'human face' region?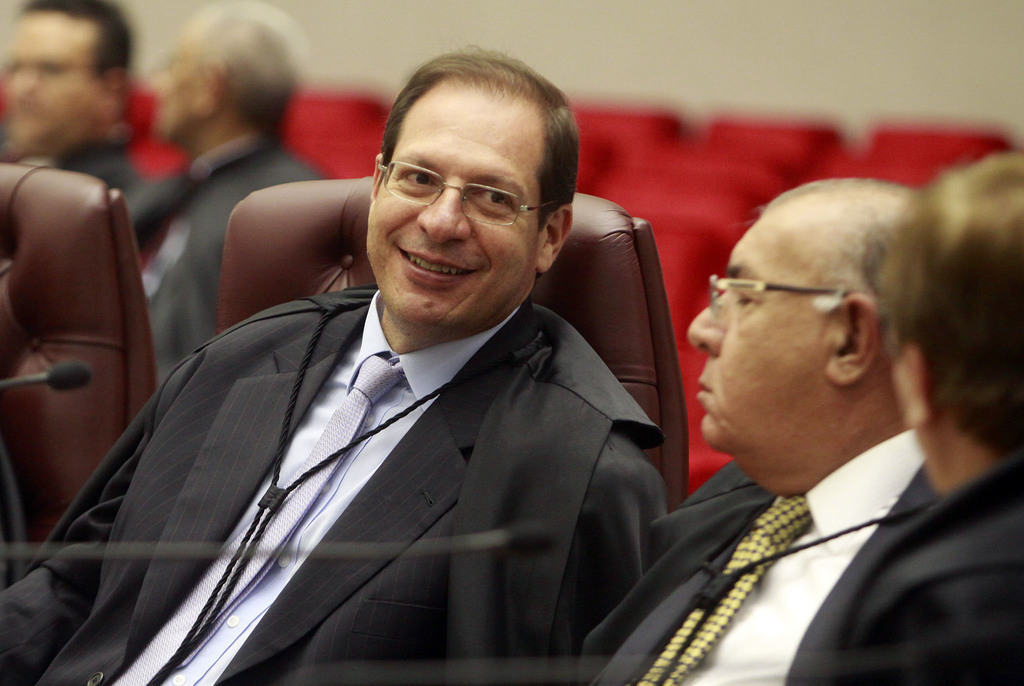
x1=5, y1=25, x2=99, y2=146
